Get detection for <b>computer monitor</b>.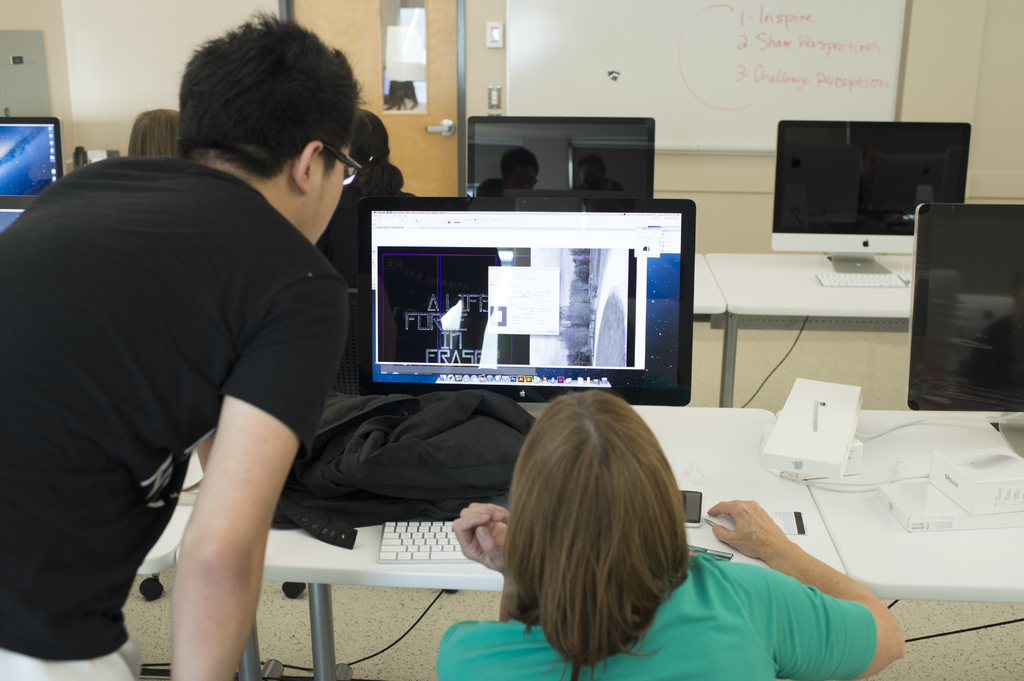
Detection: [left=461, top=113, right=654, bottom=204].
